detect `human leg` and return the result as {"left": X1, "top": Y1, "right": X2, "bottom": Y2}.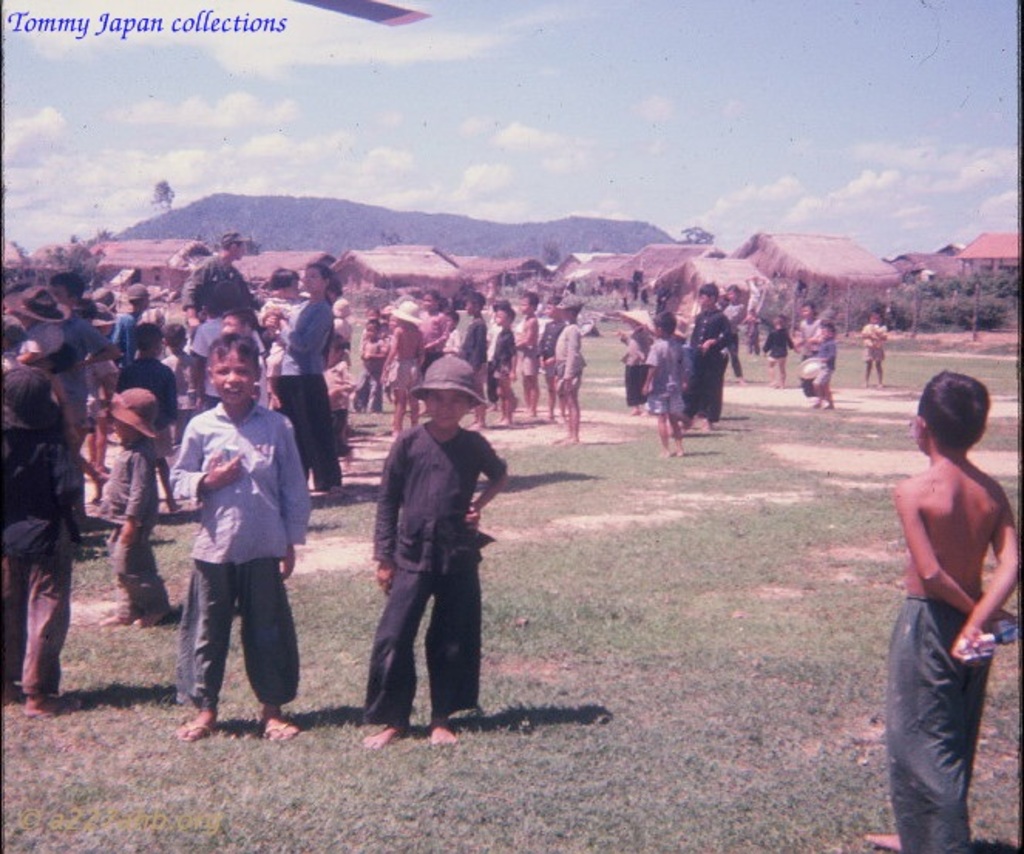
{"left": 365, "top": 564, "right": 428, "bottom": 749}.
